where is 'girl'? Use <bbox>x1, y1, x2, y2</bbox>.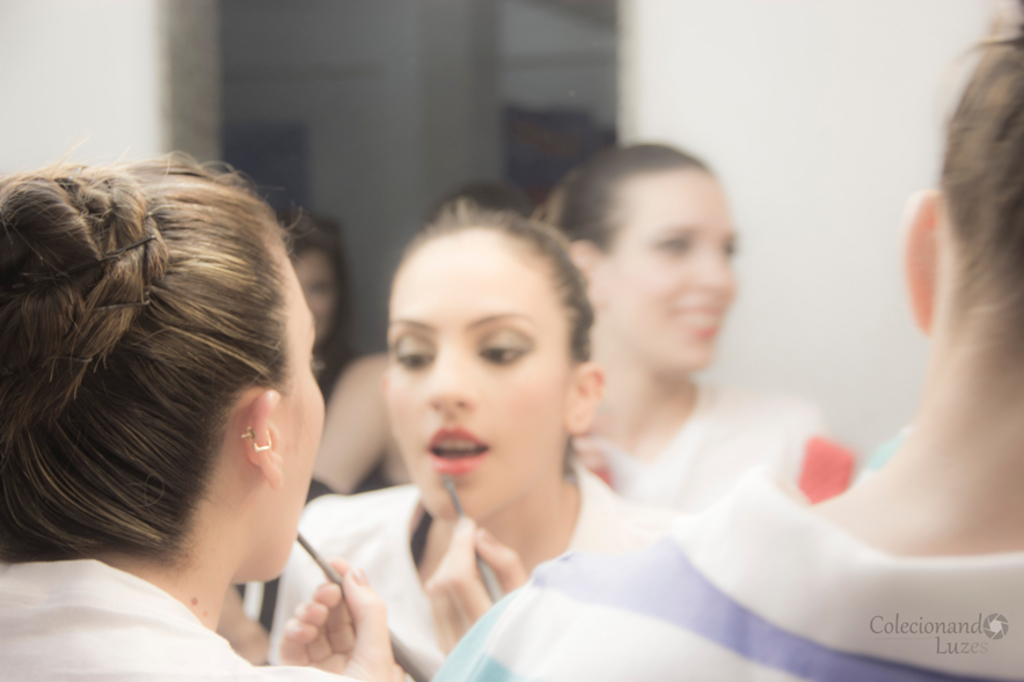
<bbox>0, 147, 398, 681</bbox>.
